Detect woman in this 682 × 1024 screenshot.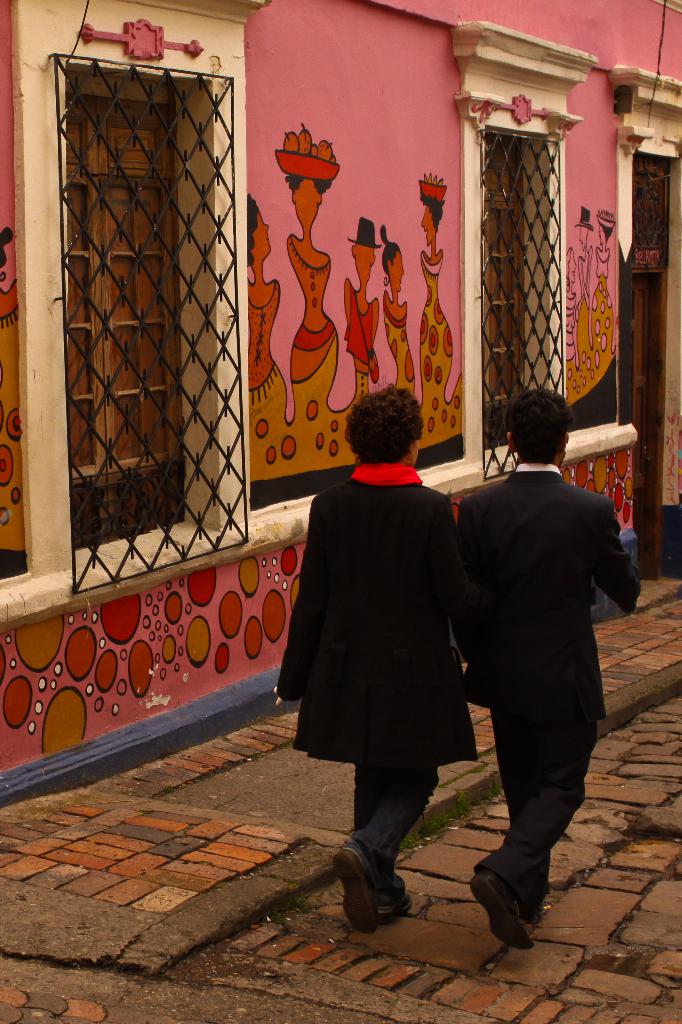
Detection: l=274, t=394, r=499, b=900.
